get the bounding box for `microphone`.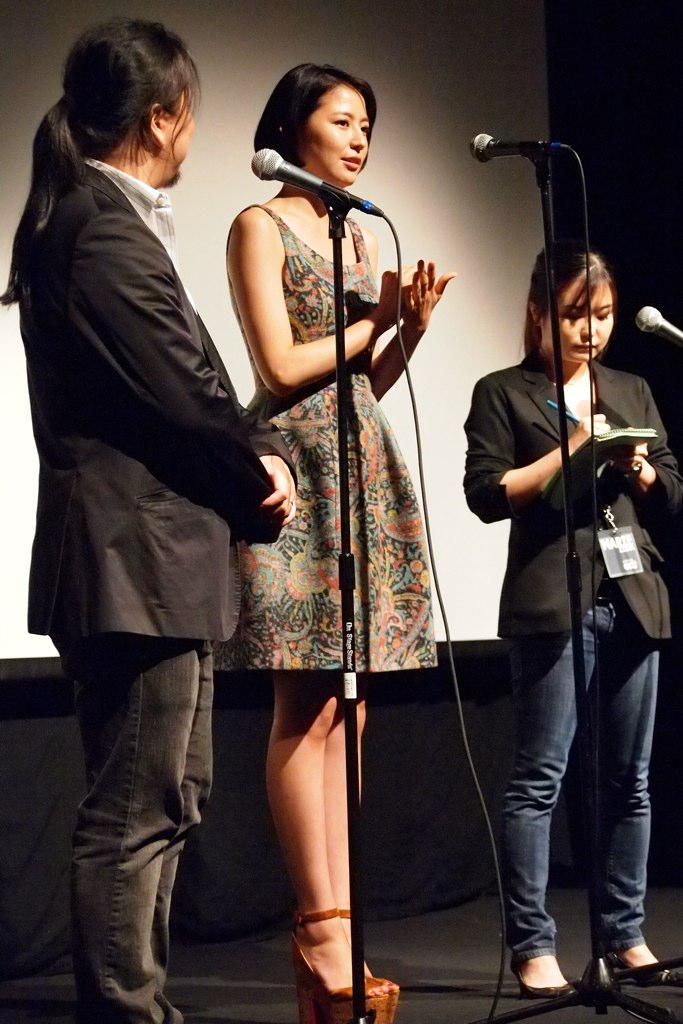
locate(468, 130, 570, 160).
